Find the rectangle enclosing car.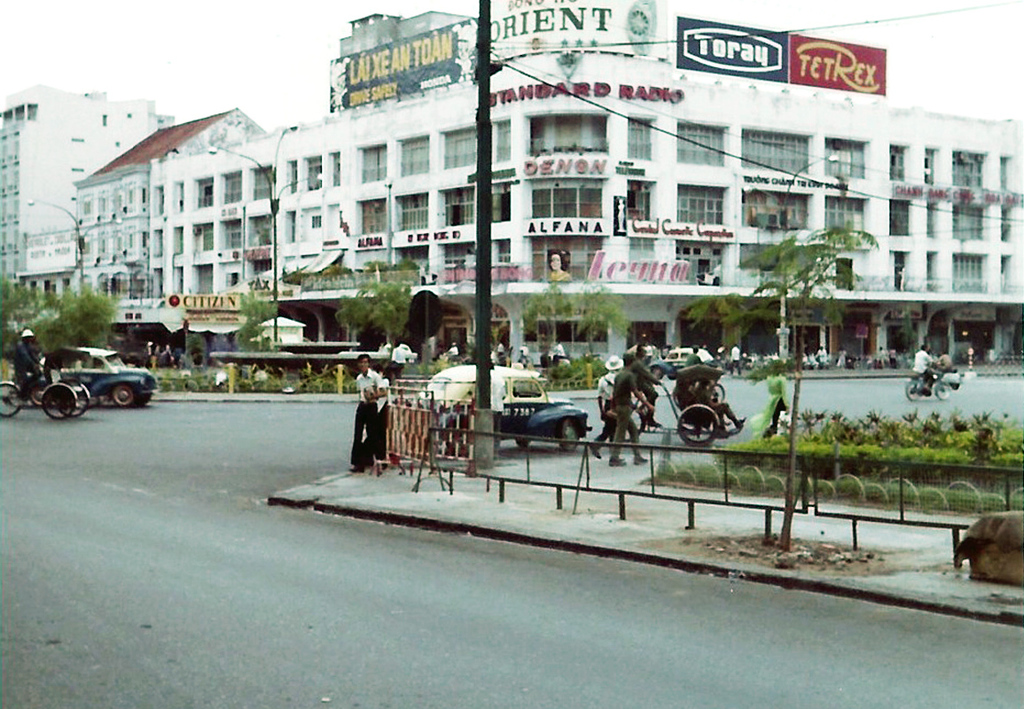
41,347,158,413.
